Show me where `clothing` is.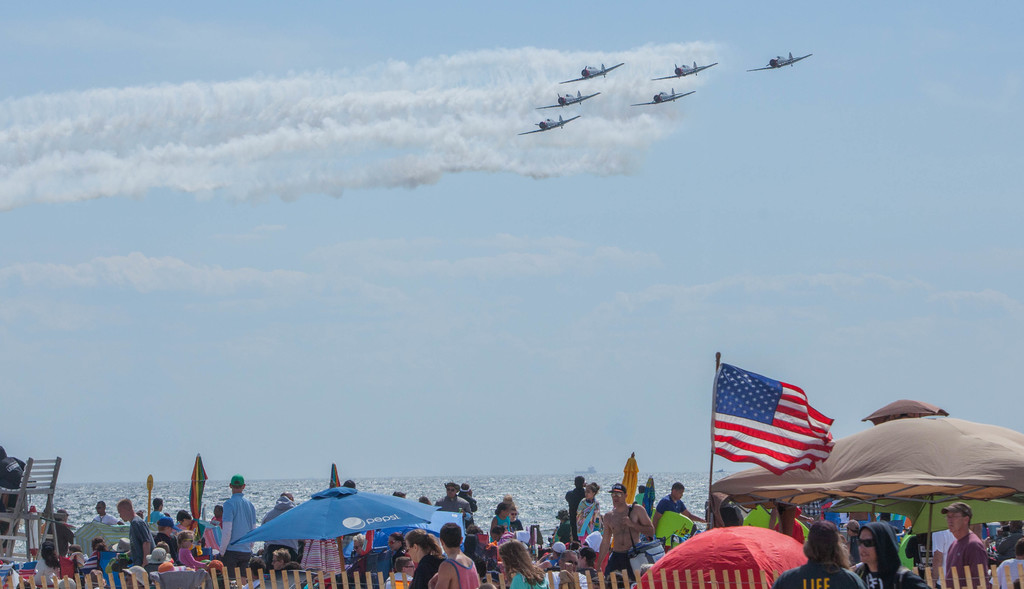
`clothing` is at [x1=419, y1=558, x2=504, y2=588].
